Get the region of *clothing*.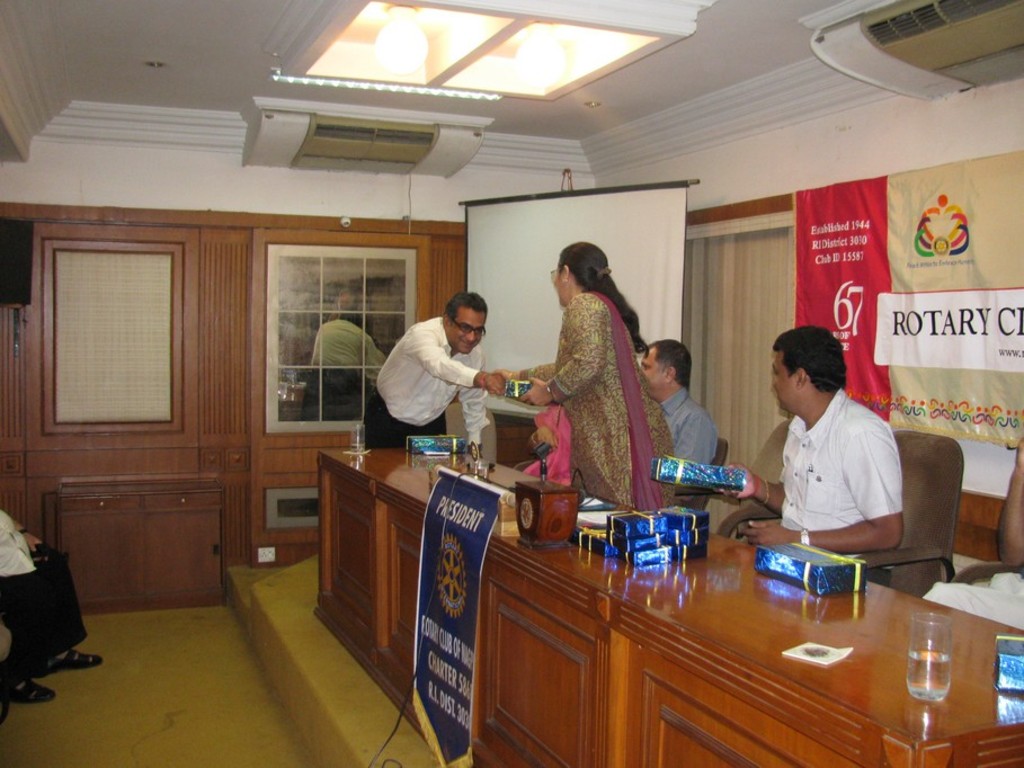
<region>514, 287, 673, 508</region>.
